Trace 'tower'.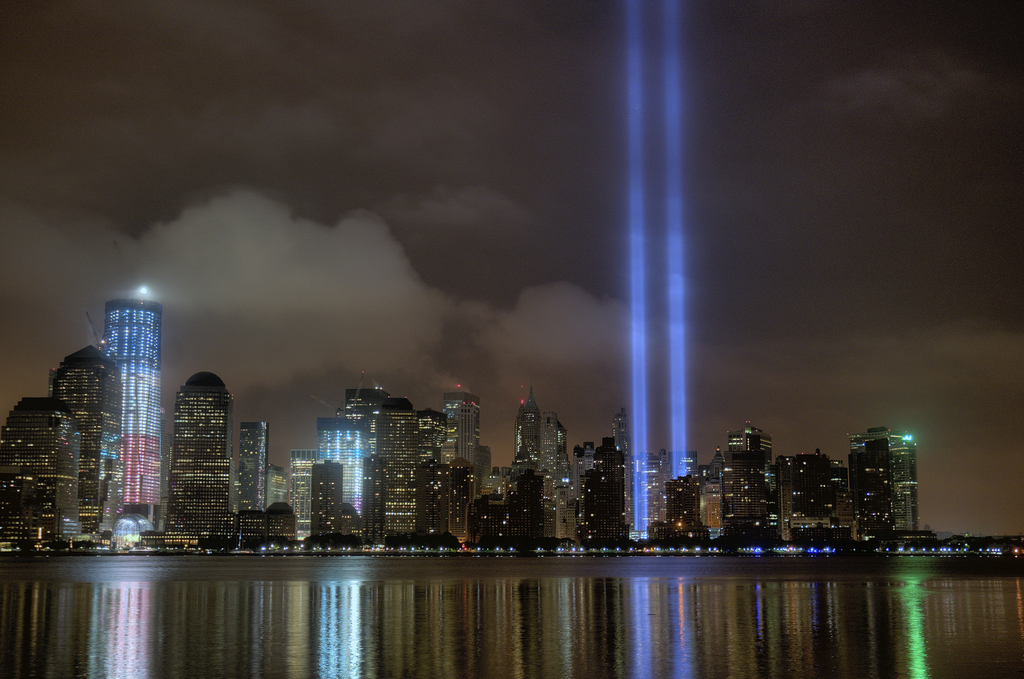
Traced to region(725, 411, 772, 551).
